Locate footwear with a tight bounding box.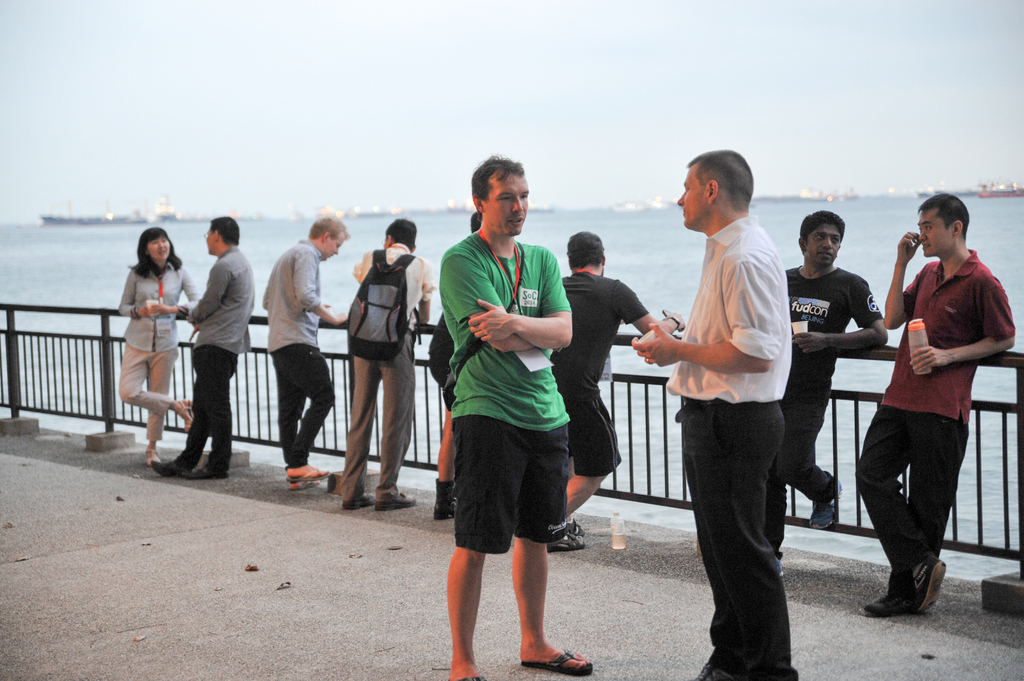
283 478 312 490.
